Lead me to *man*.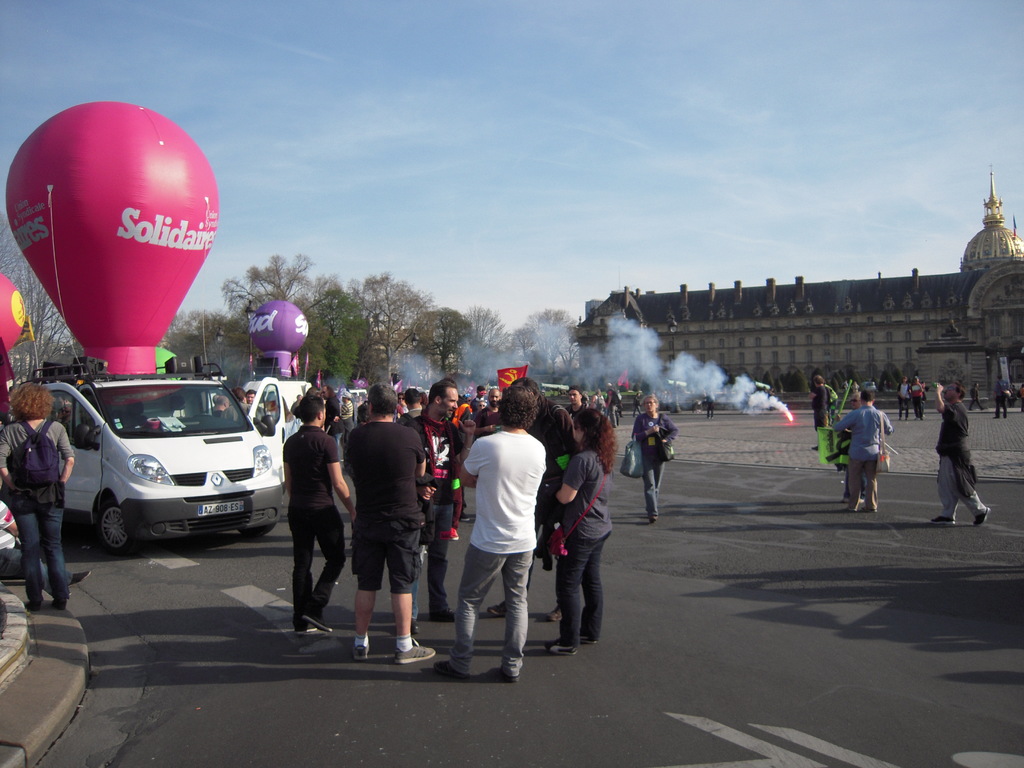
Lead to {"left": 220, "top": 385, "right": 263, "bottom": 433}.
